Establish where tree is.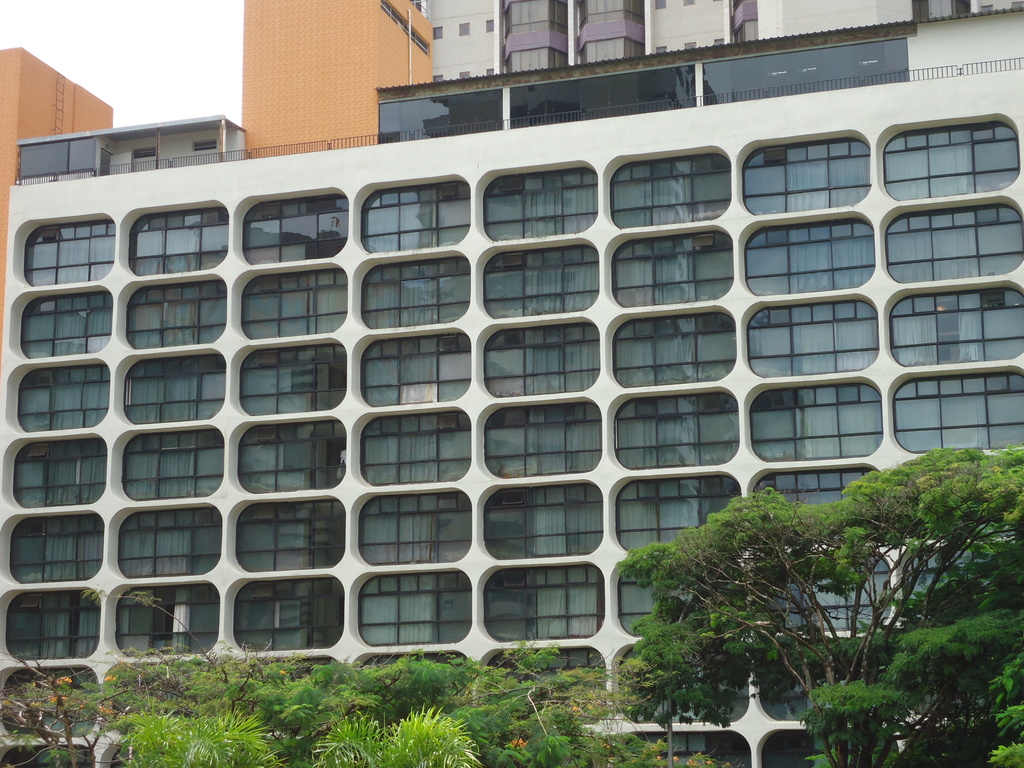
Established at pyautogui.locateOnScreen(285, 639, 706, 767).
